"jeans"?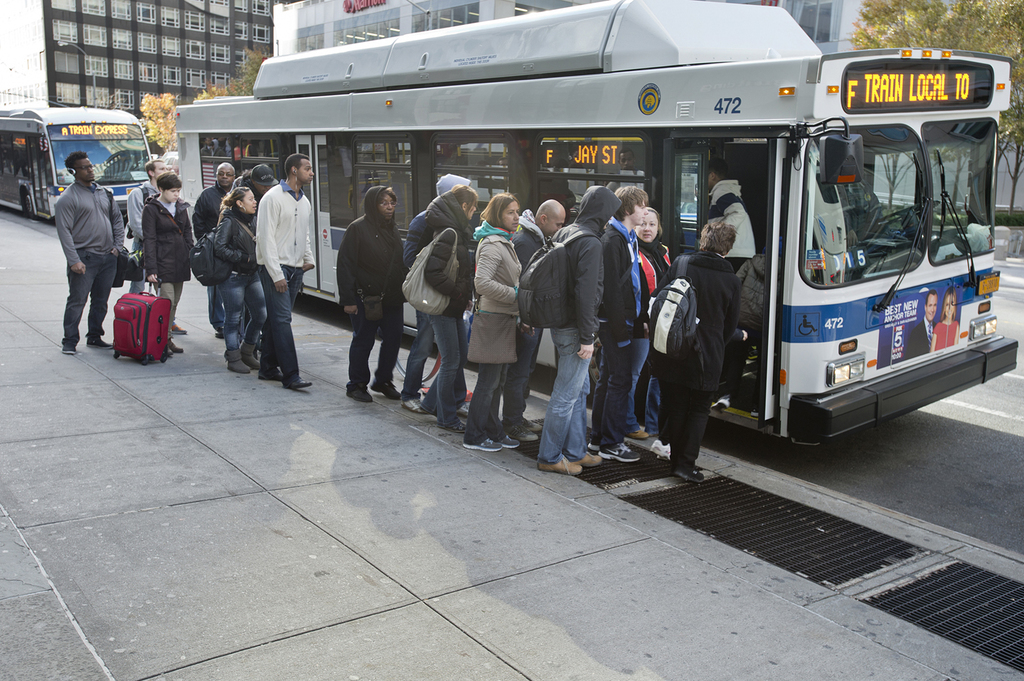
locate(400, 306, 434, 402)
